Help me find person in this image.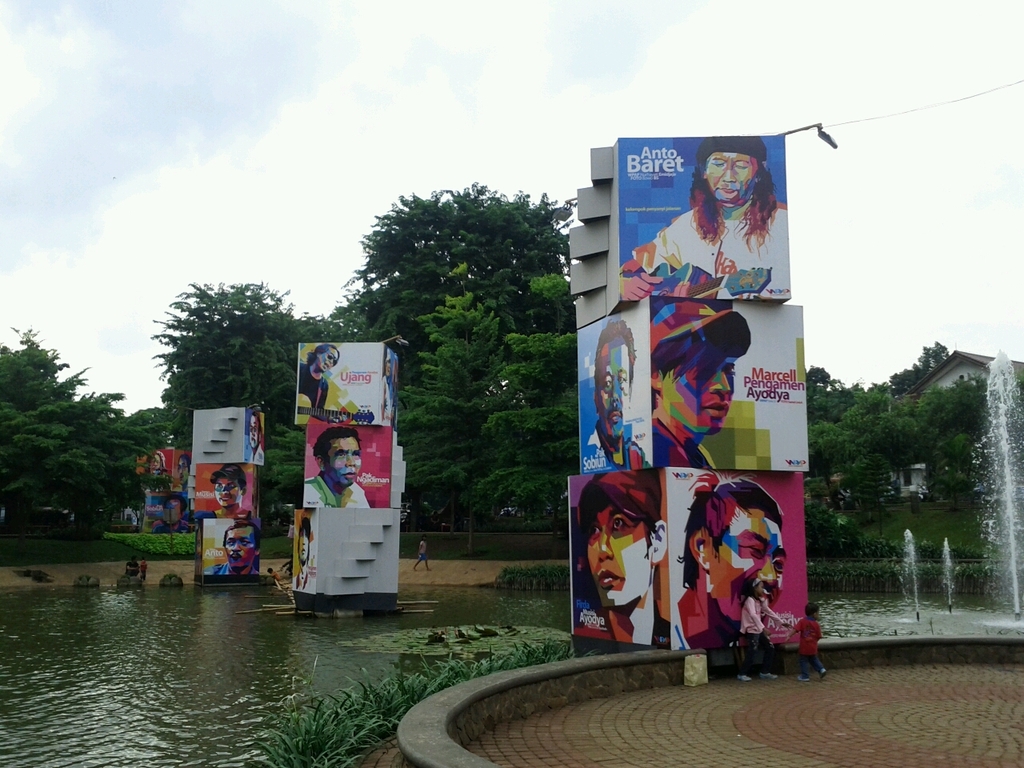
Found it: select_region(586, 318, 657, 474).
